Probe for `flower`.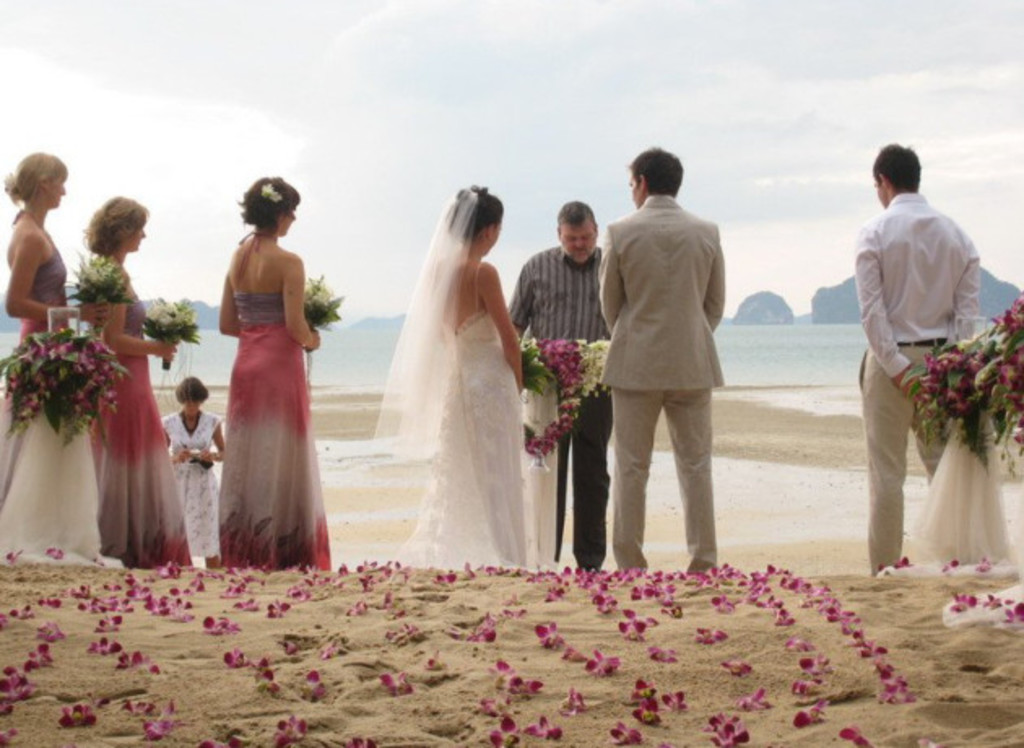
Probe result: bbox(348, 738, 367, 746).
